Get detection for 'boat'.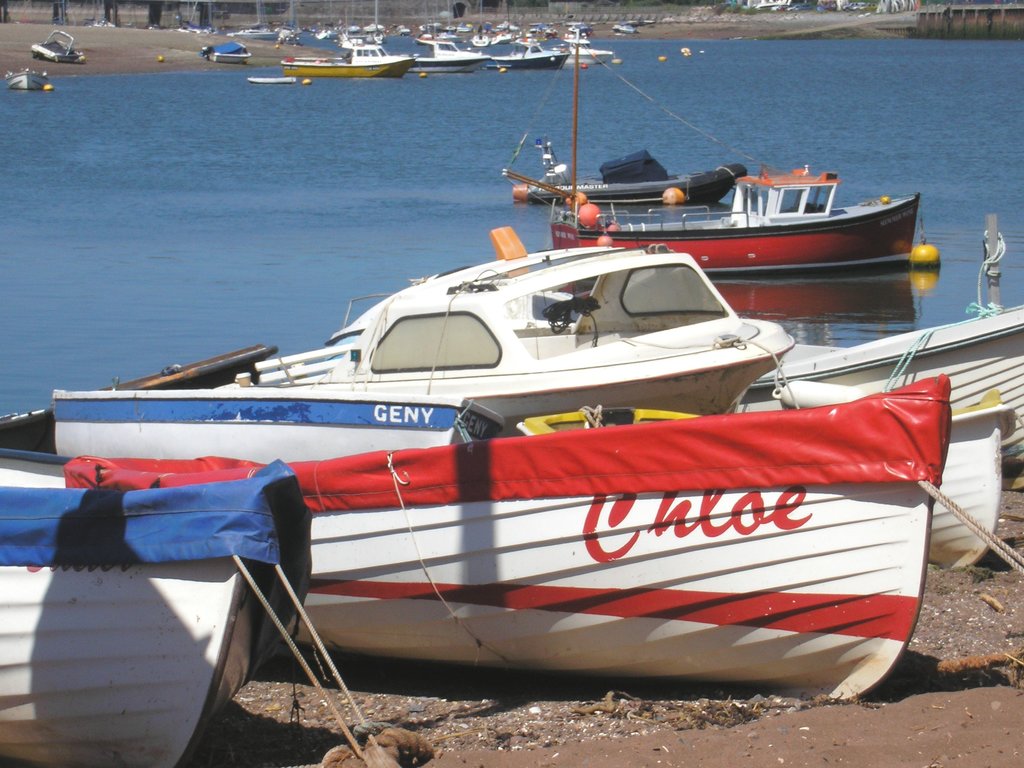
Detection: bbox=[202, 43, 248, 60].
